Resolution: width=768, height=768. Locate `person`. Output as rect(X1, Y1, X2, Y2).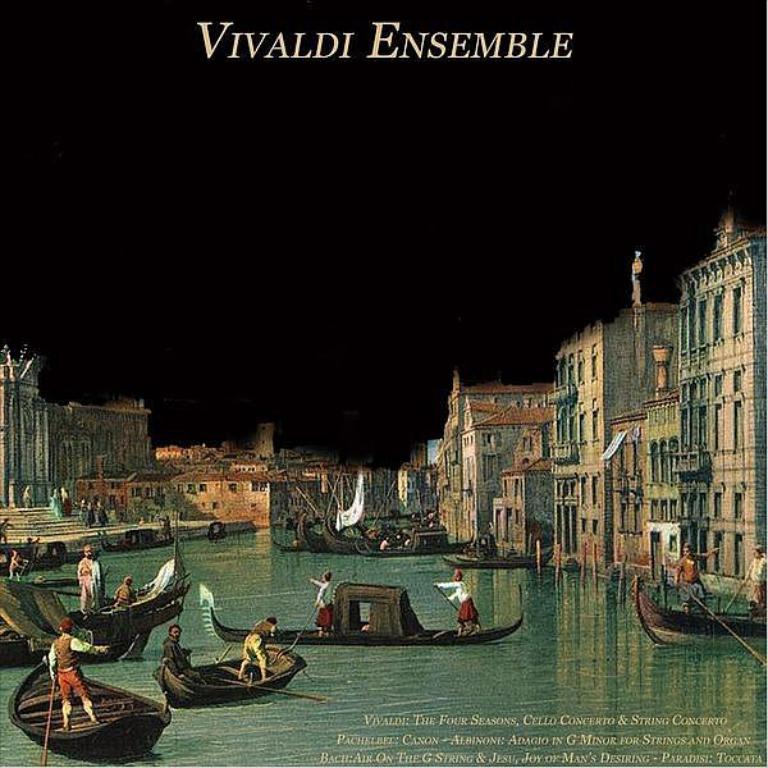
rect(154, 512, 173, 544).
